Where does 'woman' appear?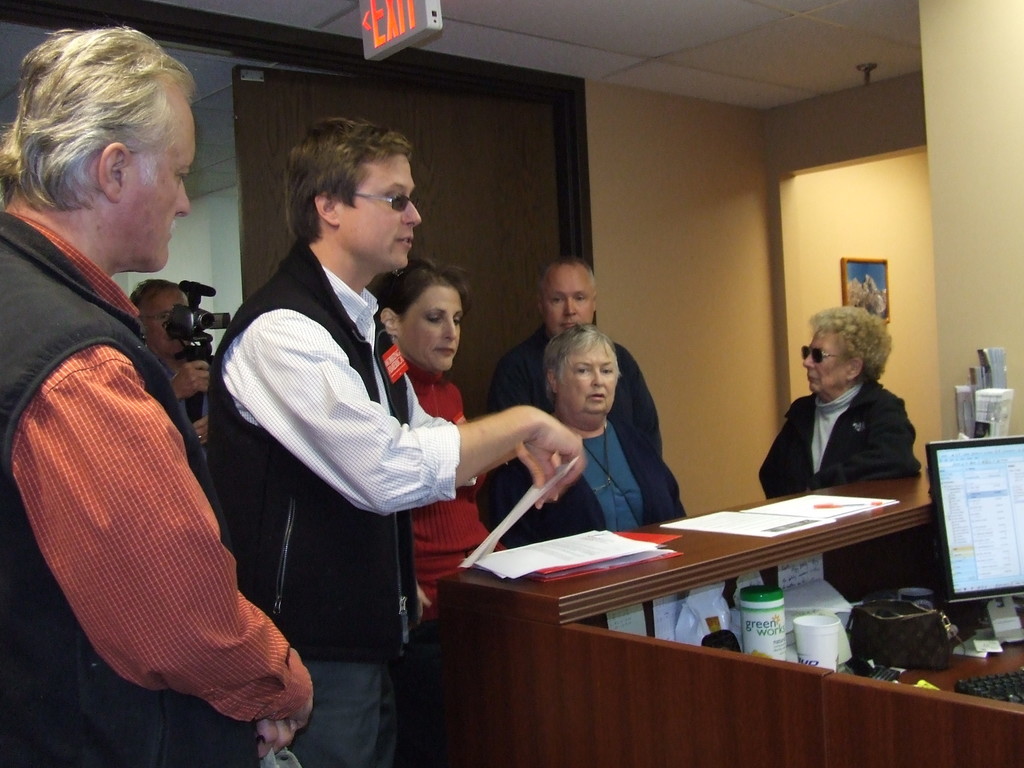
Appears at 477, 327, 685, 516.
